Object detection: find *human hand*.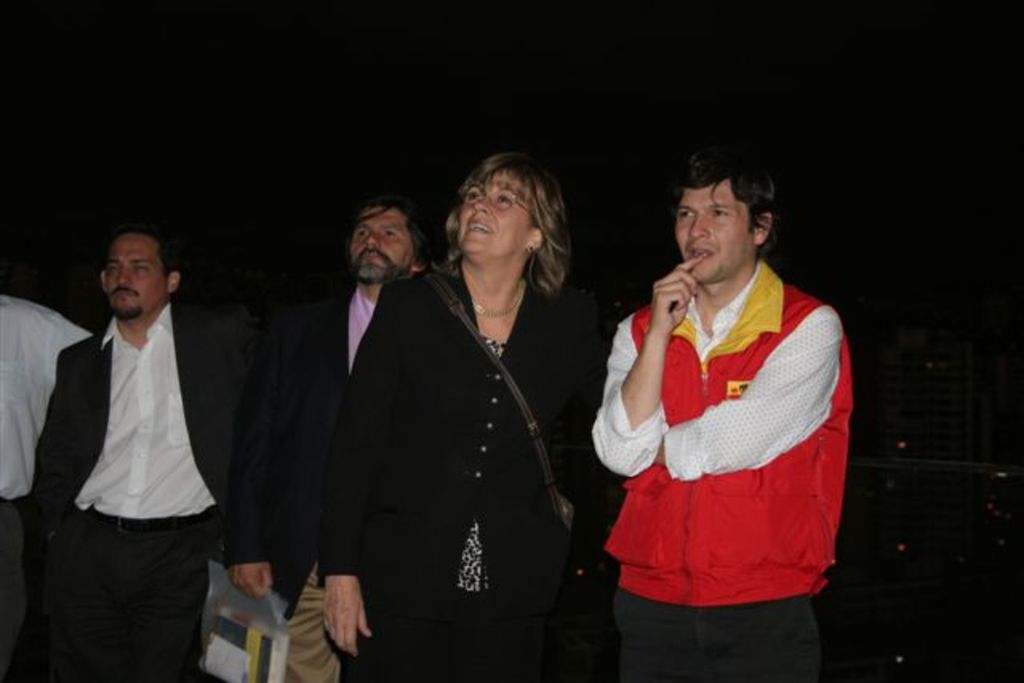
locate(315, 565, 370, 669).
